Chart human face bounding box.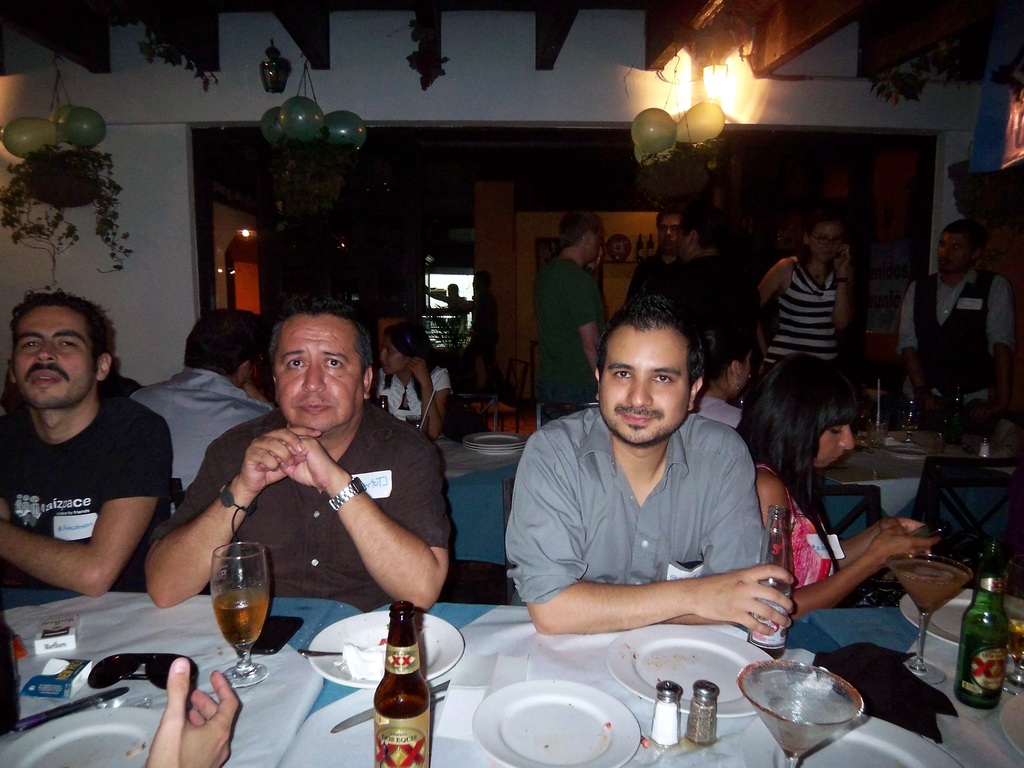
Charted: [x1=599, y1=324, x2=691, y2=445].
